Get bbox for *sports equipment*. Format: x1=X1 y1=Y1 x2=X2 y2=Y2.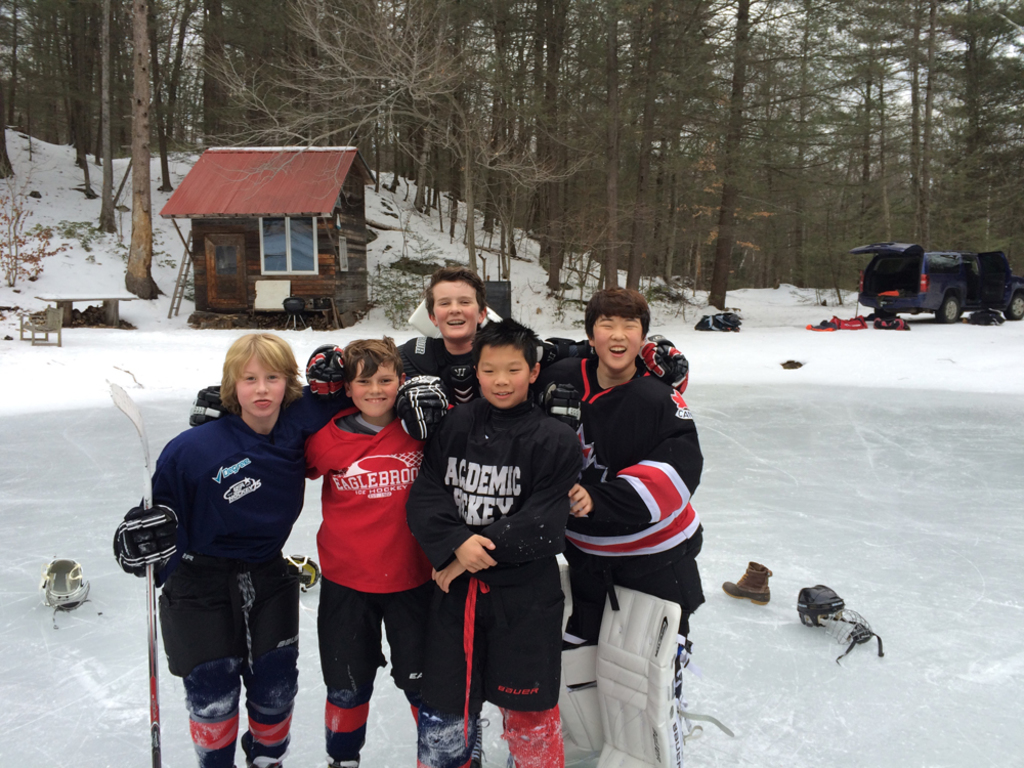
x1=305 y1=341 x2=344 y2=402.
